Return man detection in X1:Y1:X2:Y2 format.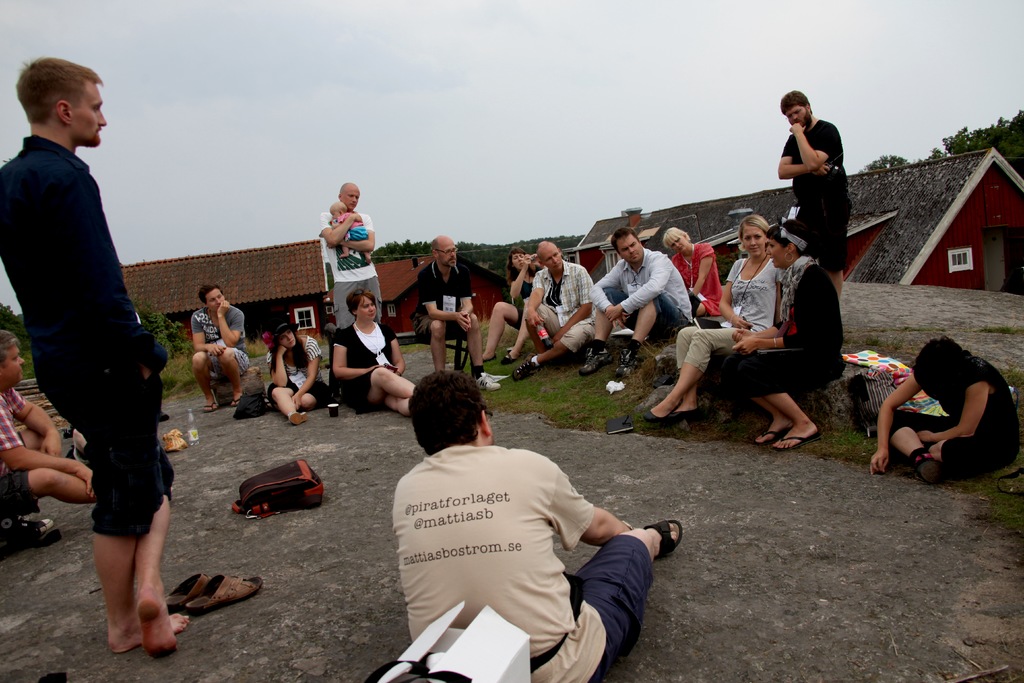
314:176:380:331.
